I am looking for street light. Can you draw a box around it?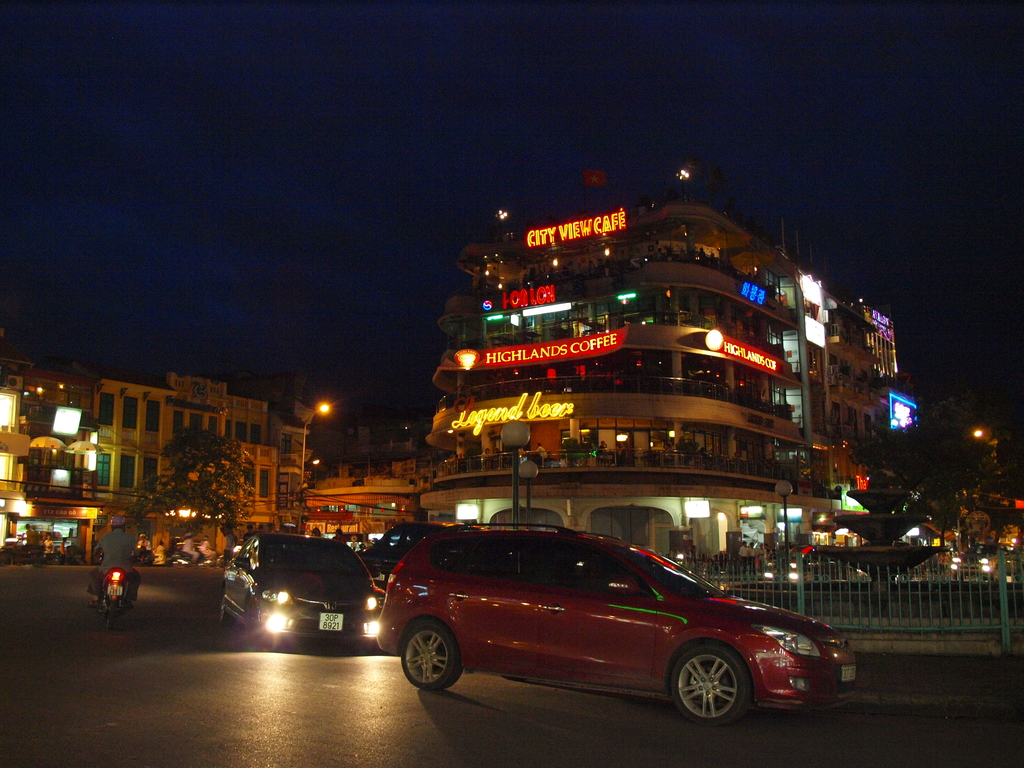
Sure, the bounding box is detection(301, 456, 324, 467).
